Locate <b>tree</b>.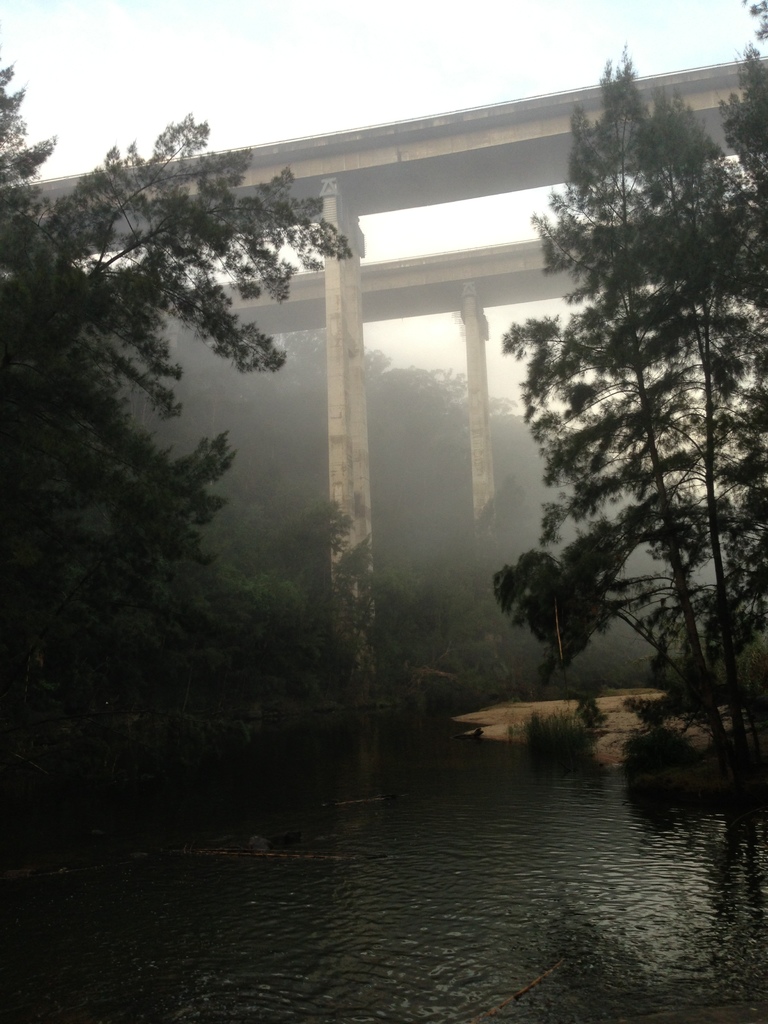
Bounding box: pyautogui.locateOnScreen(374, 339, 580, 691).
